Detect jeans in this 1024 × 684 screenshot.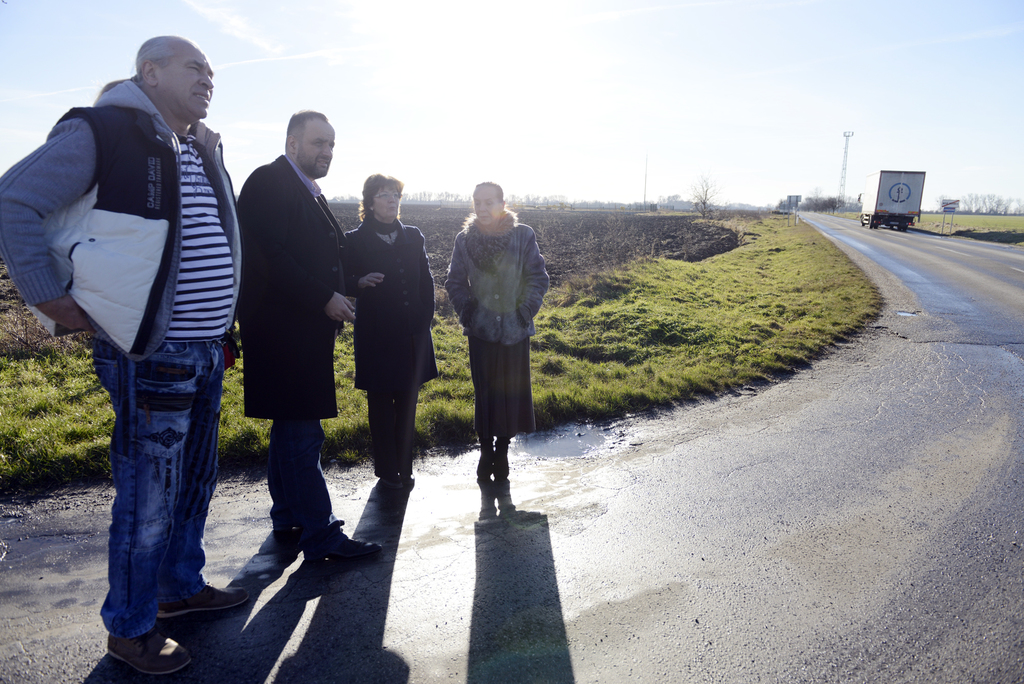
Detection: (83, 302, 211, 660).
